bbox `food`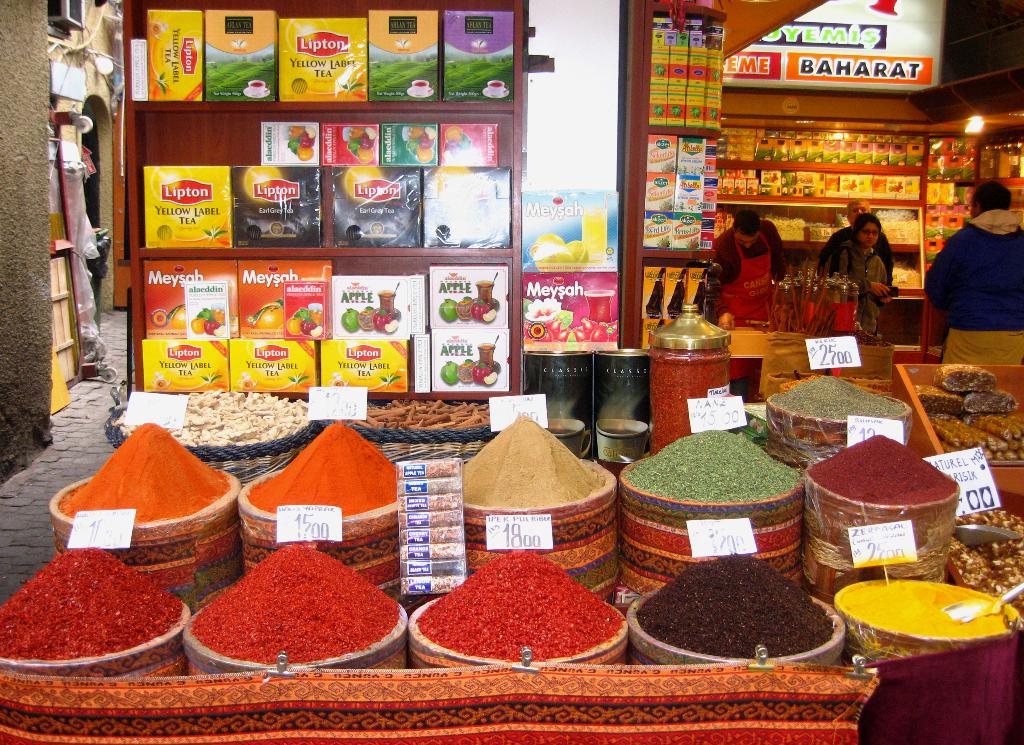
pyautogui.locateOnScreen(627, 430, 796, 503)
